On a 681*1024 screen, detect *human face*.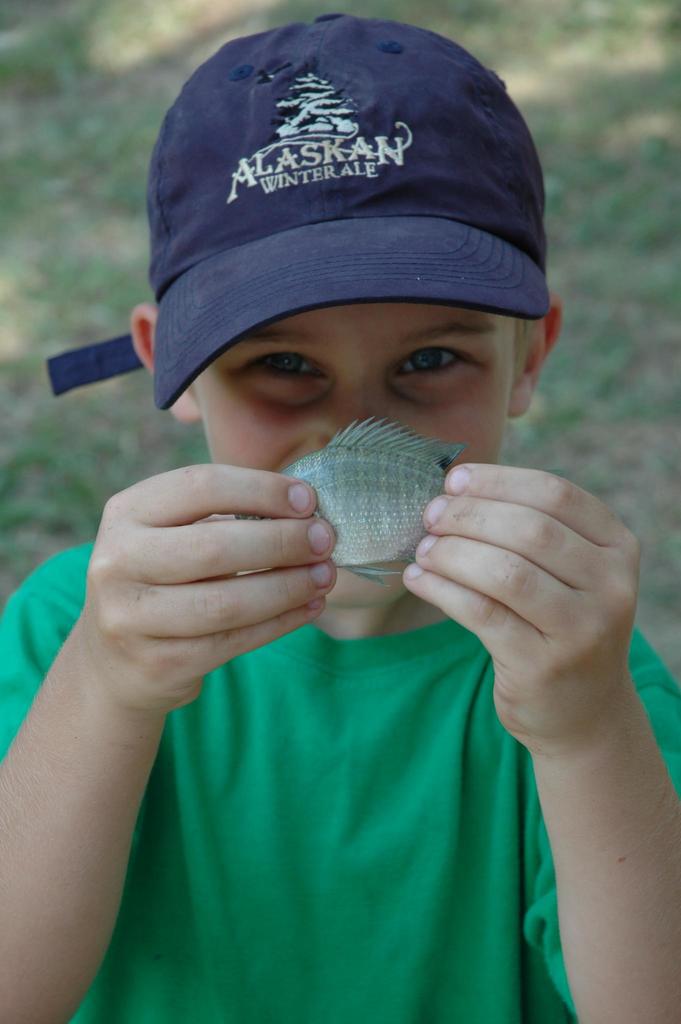
(x1=196, y1=300, x2=522, y2=607).
